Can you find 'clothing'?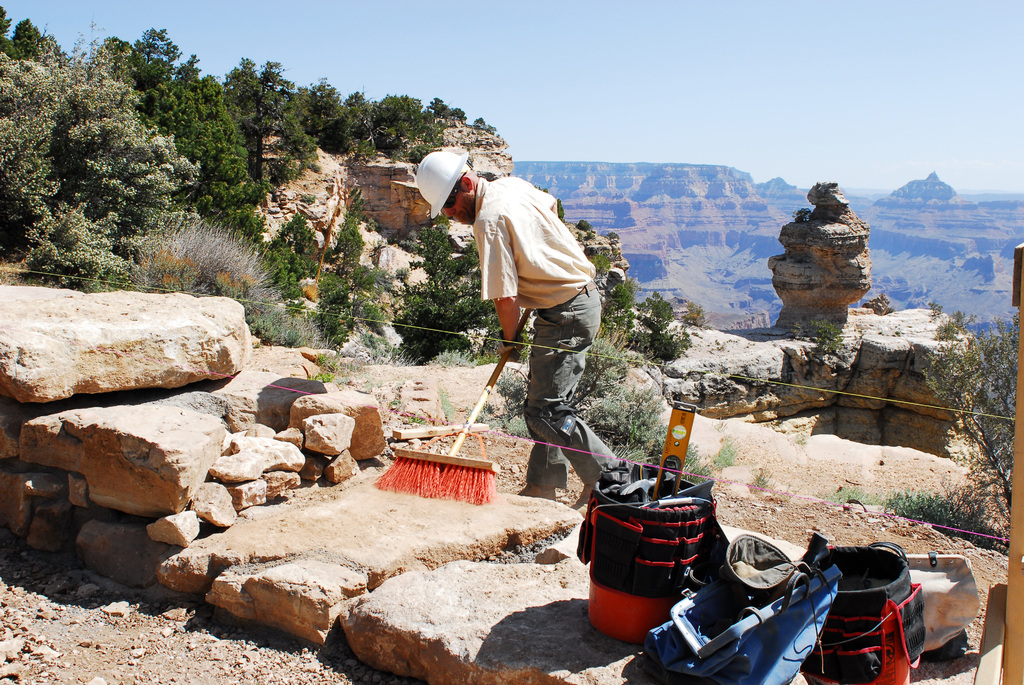
Yes, bounding box: [452,182,602,436].
